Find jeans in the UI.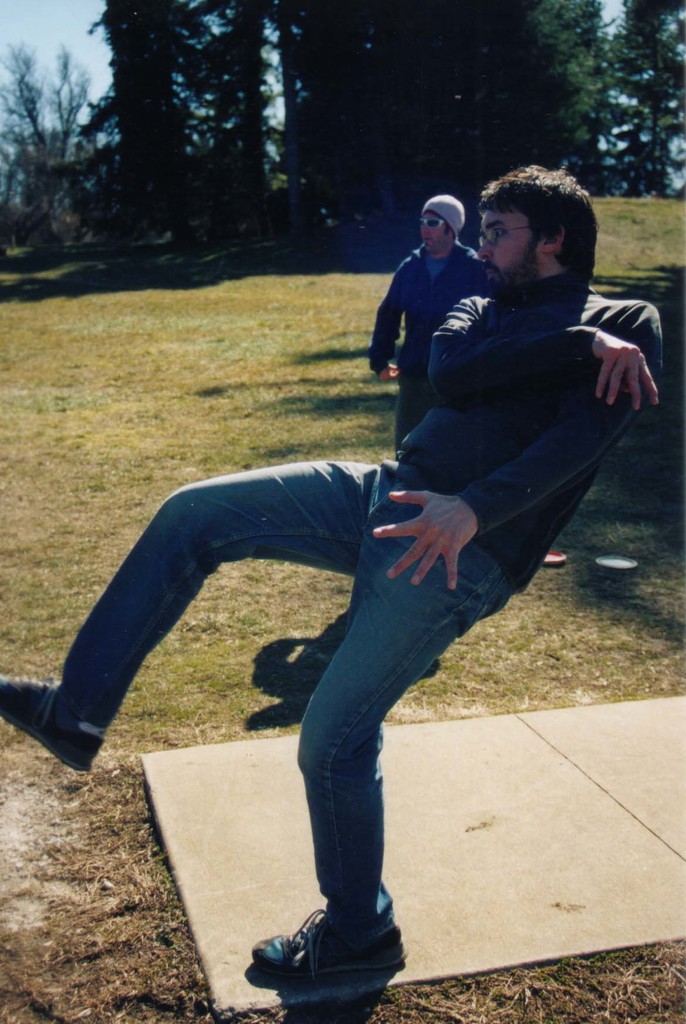
UI element at 55:459:523:926.
